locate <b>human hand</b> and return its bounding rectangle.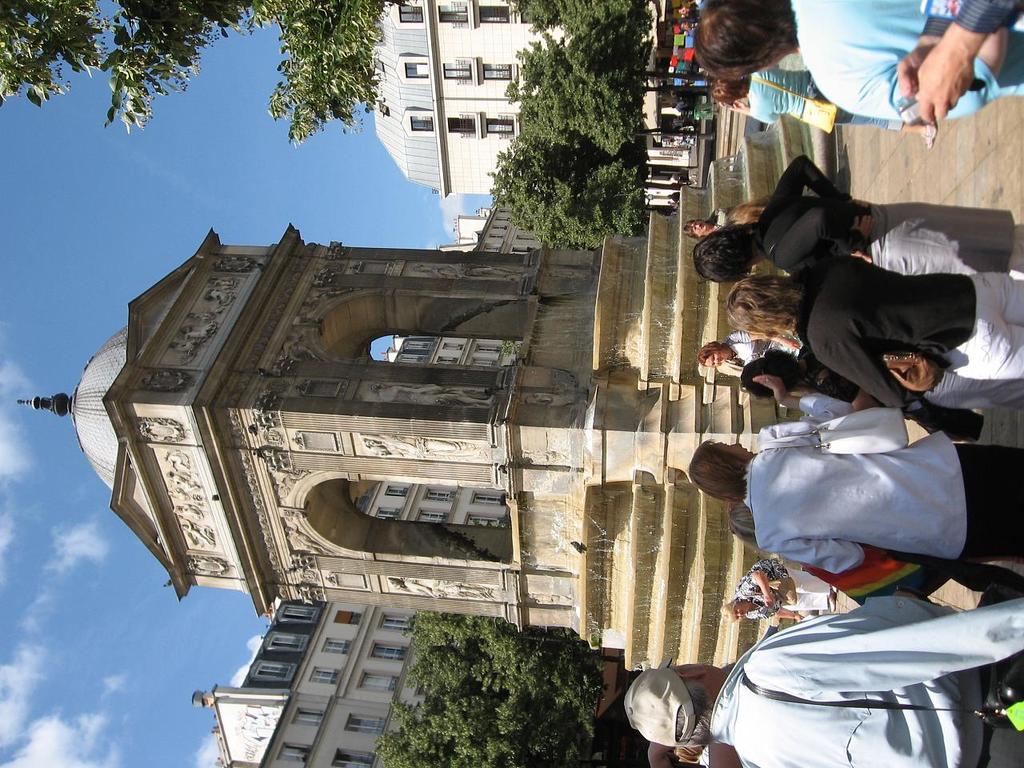
rect(761, 594, 774, 610).
